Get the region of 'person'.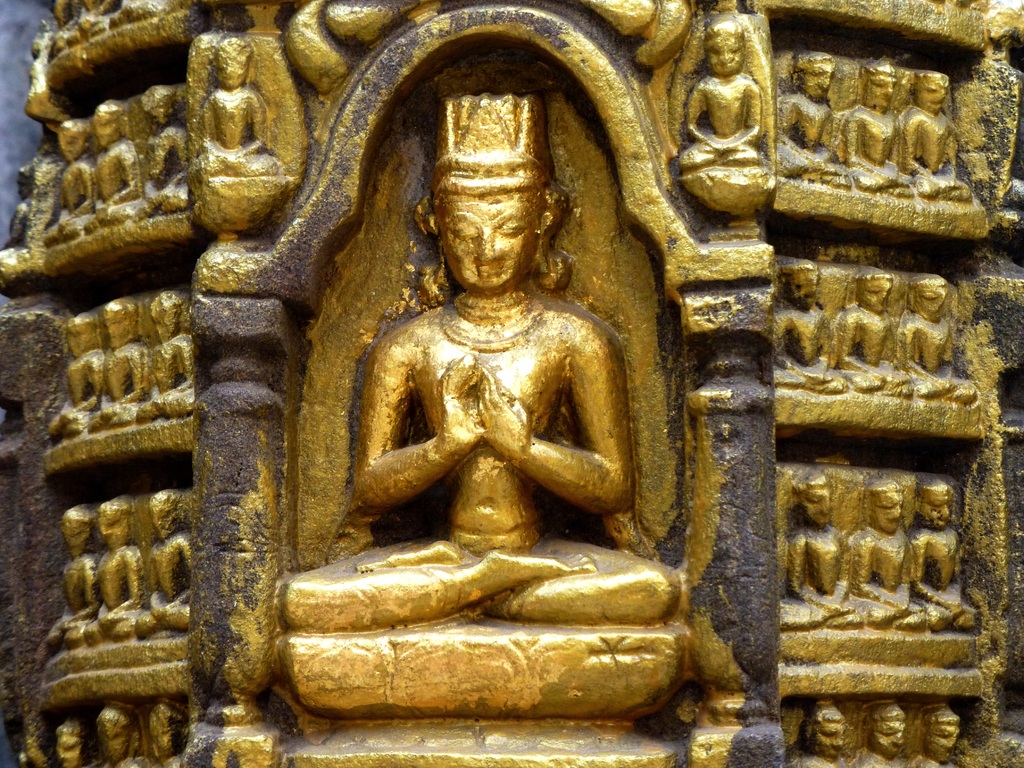
BBox(81, 90, 152, 222).
